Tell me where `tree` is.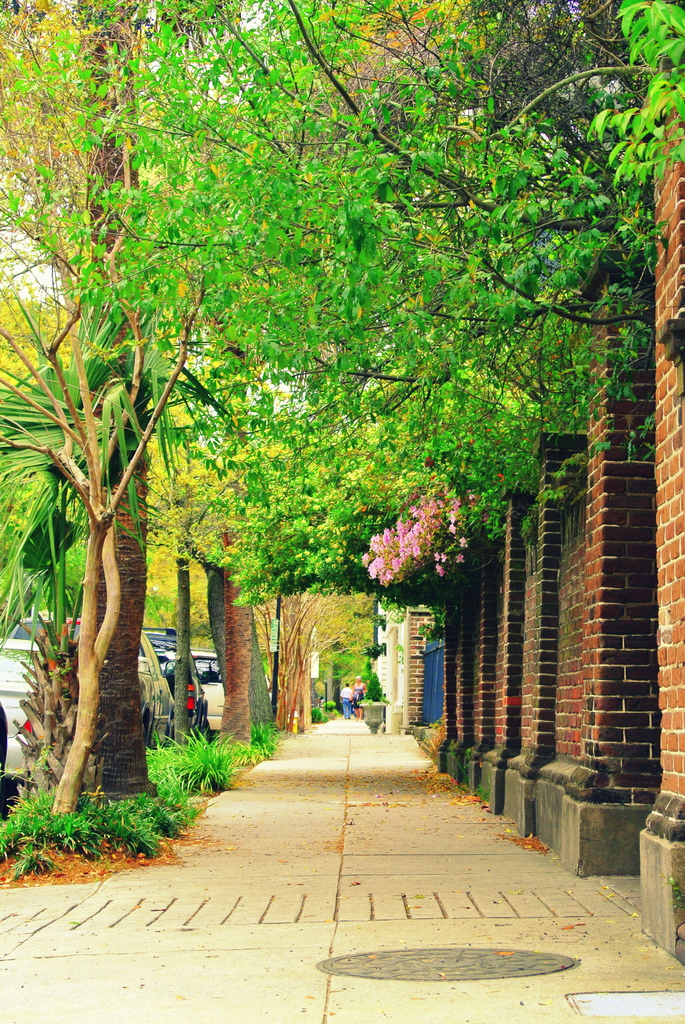
`tree` is at Rect(0, 0, 232, 796).
